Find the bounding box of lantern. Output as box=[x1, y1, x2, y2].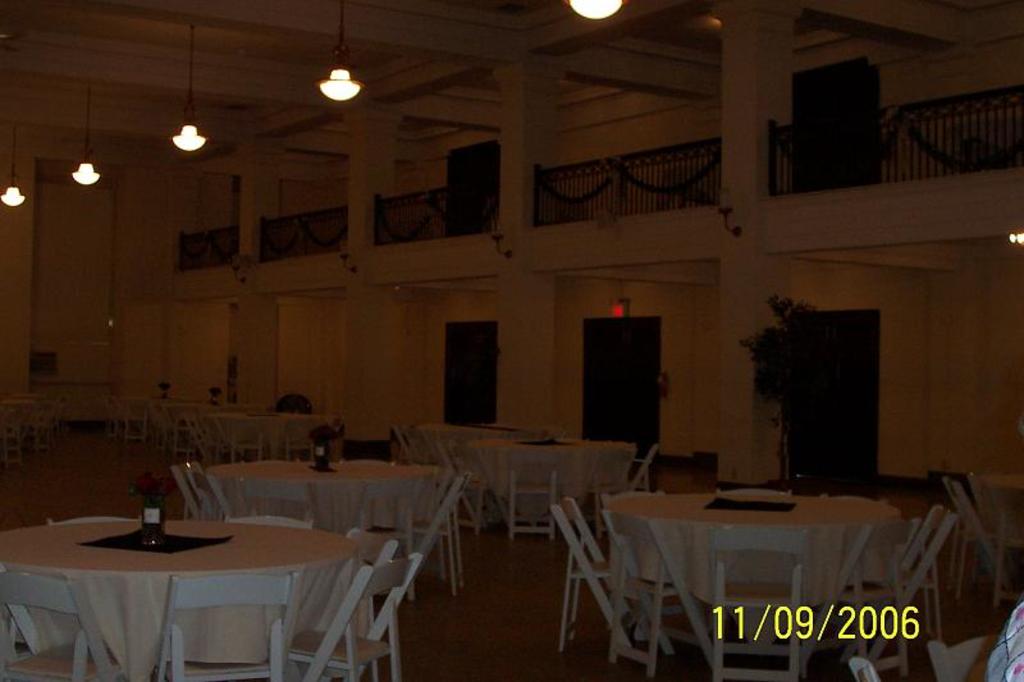
box=[172, 124, 205, 148].
